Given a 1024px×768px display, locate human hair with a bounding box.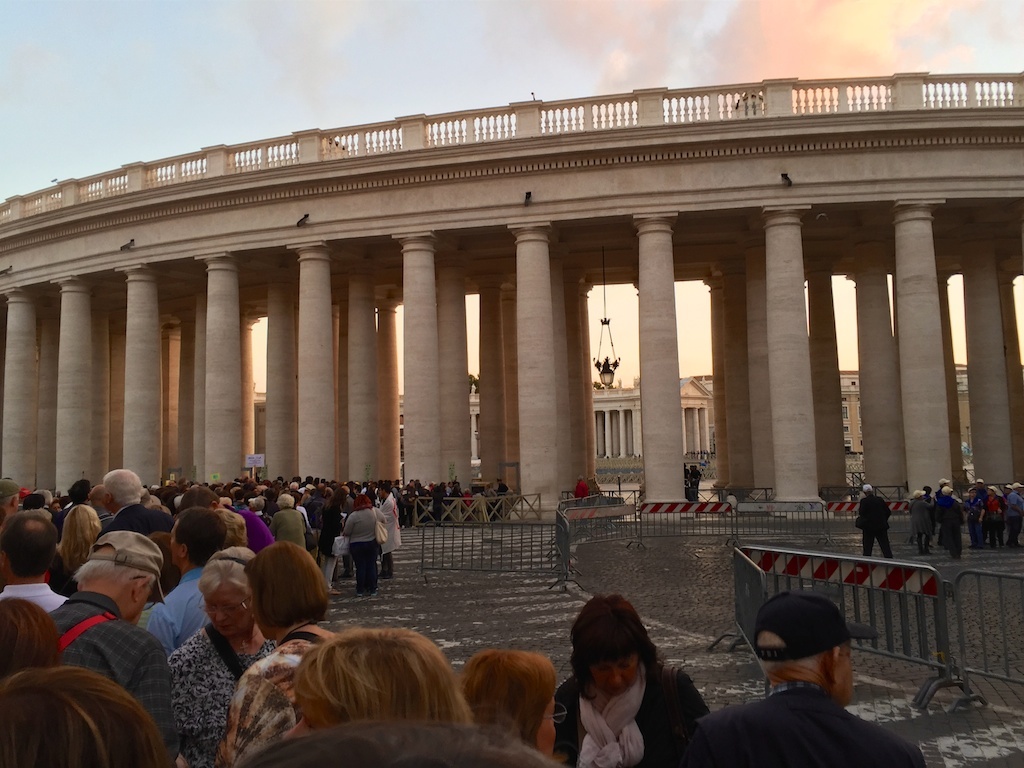
Located: region(232, 714, 565, 767).
